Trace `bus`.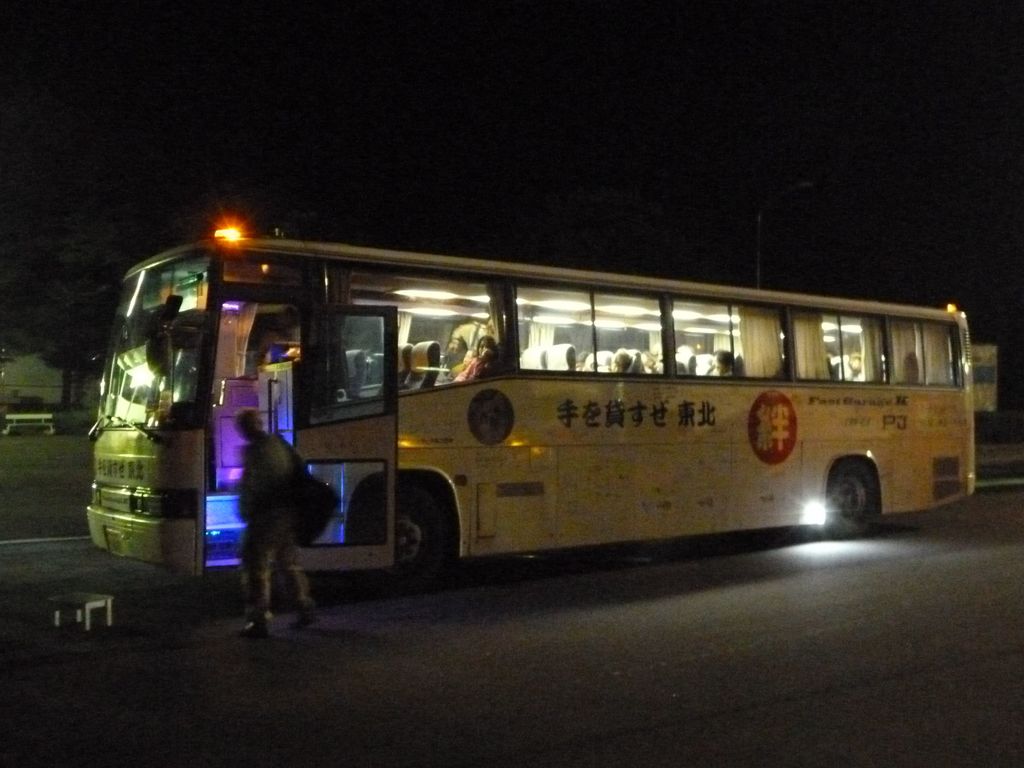
Traced to x1=960, y1=340, x2=1006, y2=420.
